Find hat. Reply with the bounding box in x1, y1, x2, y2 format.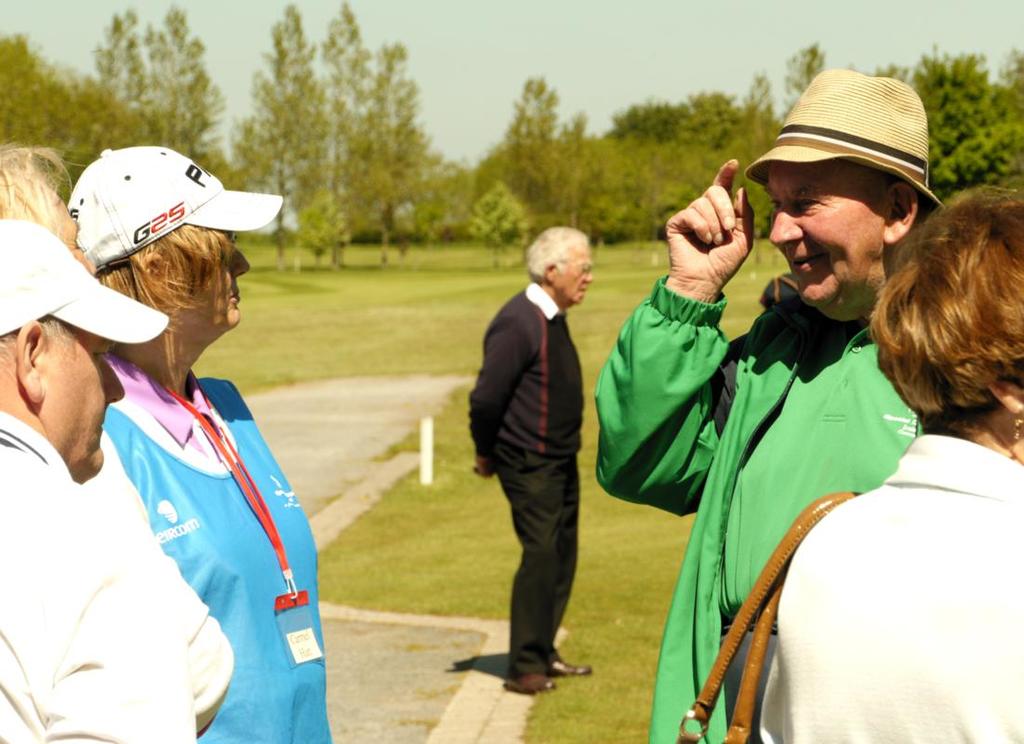
68, 147, 286, 270.
